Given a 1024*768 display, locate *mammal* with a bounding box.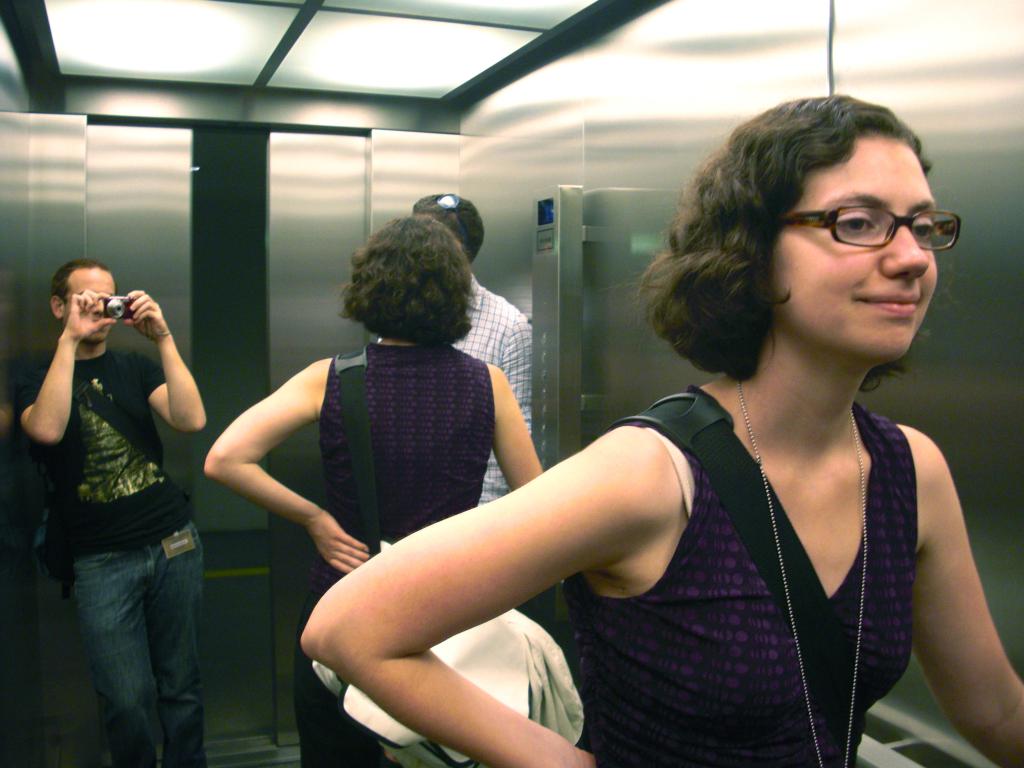
Located: <box>297,90,1023,766</box>.
